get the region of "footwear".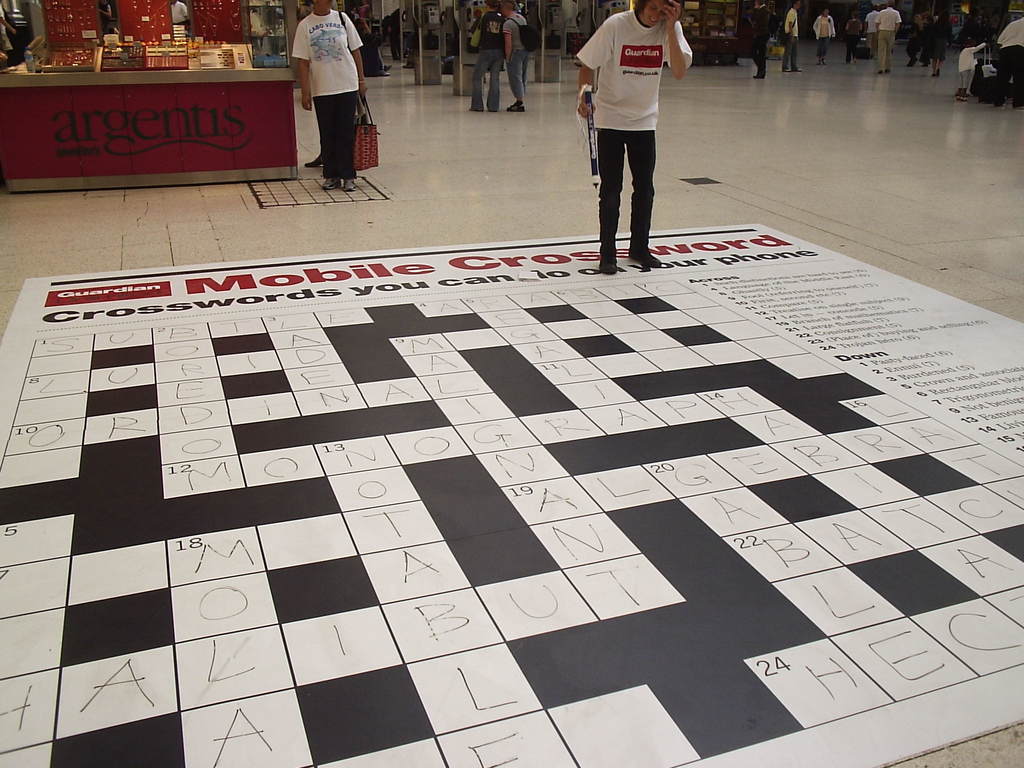
(322, 179, 356, 193).
